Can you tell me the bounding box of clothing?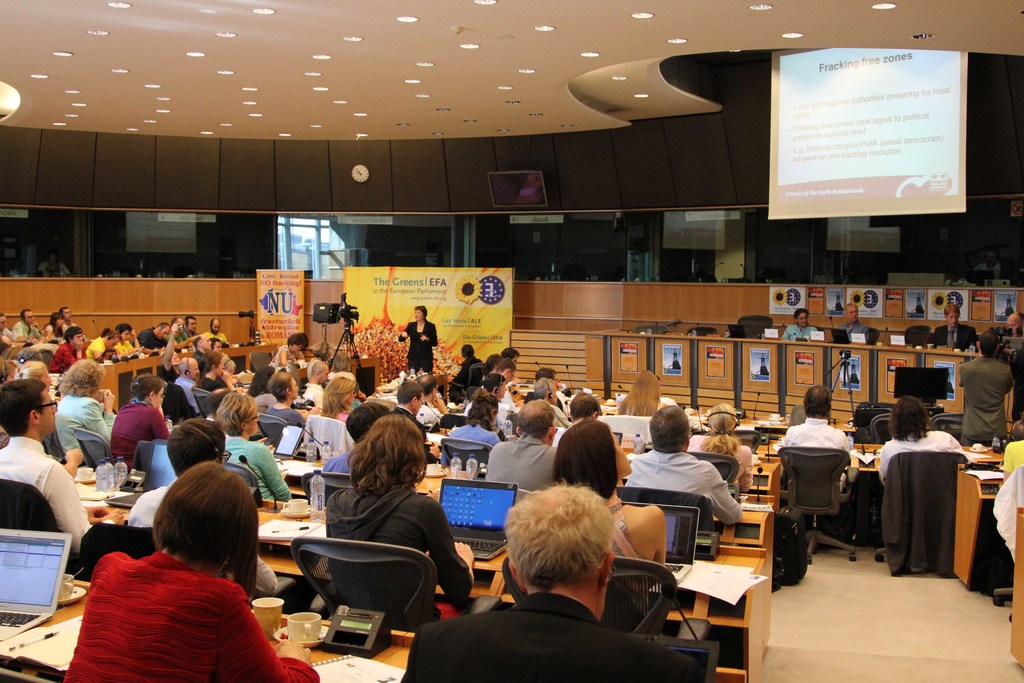
x1=116, y1=339, x2=136, y2=363.
